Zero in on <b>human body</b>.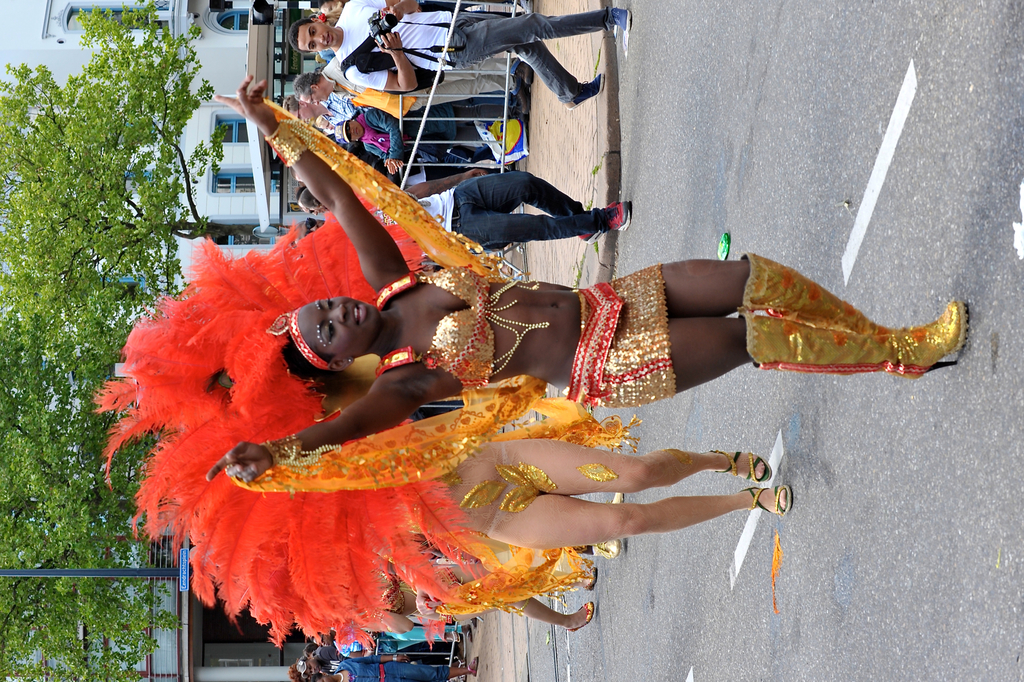
Zeroed in: 288, 62, 519, 123.
